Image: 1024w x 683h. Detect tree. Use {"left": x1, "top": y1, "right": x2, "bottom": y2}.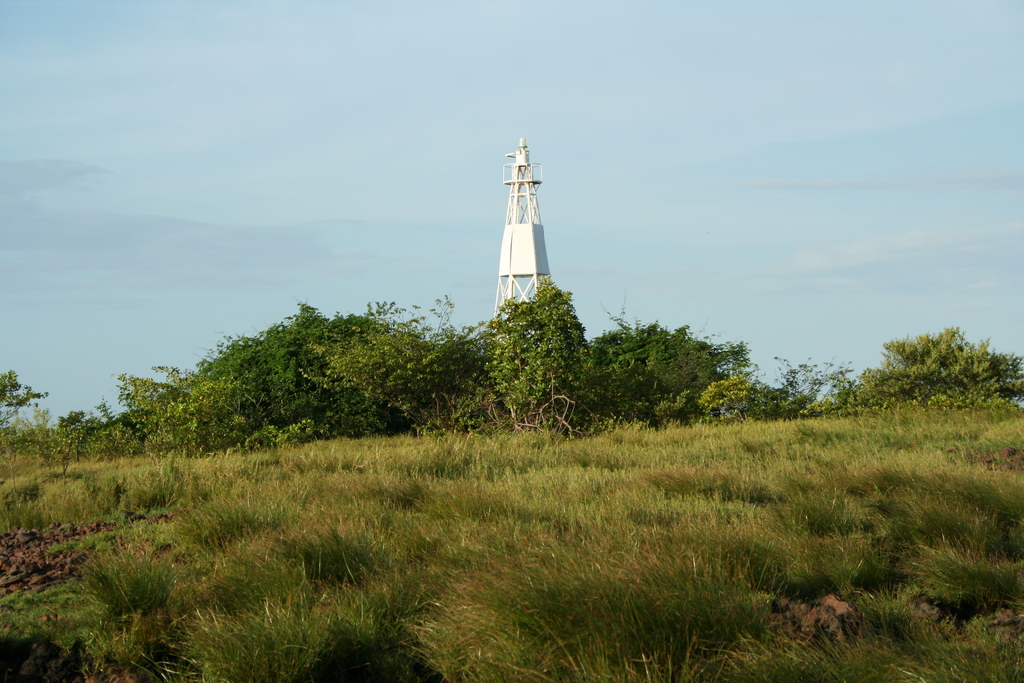
{"left": 317, "top": 298, "right": 503, "bottom": 440}.
